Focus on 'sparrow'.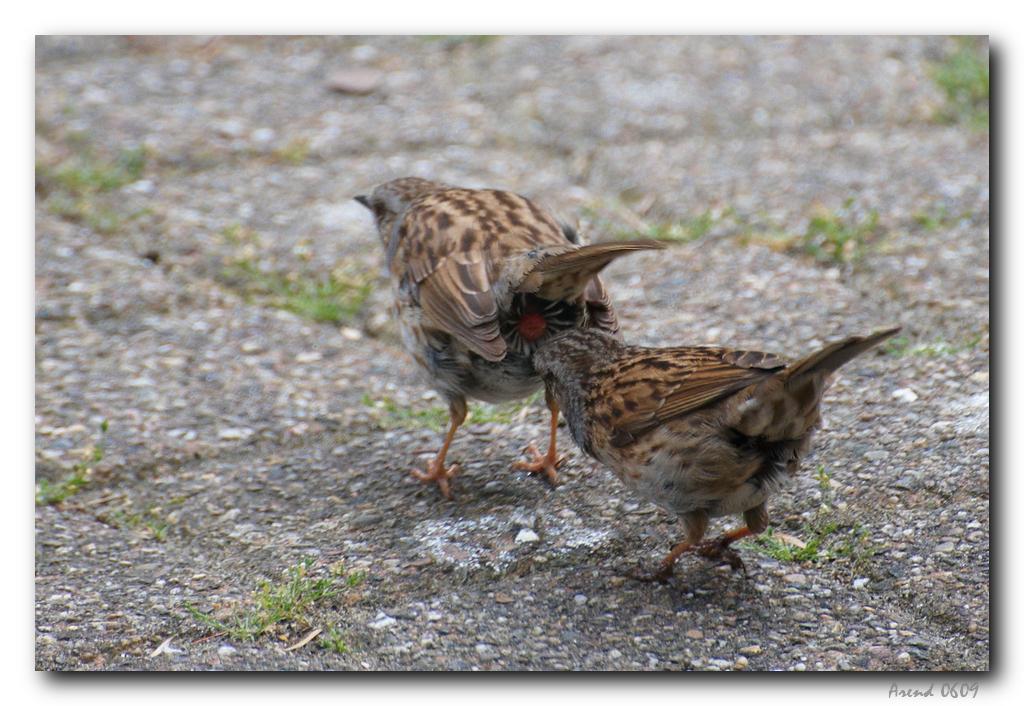
Focused at locate(531, 326, 902, 587).
